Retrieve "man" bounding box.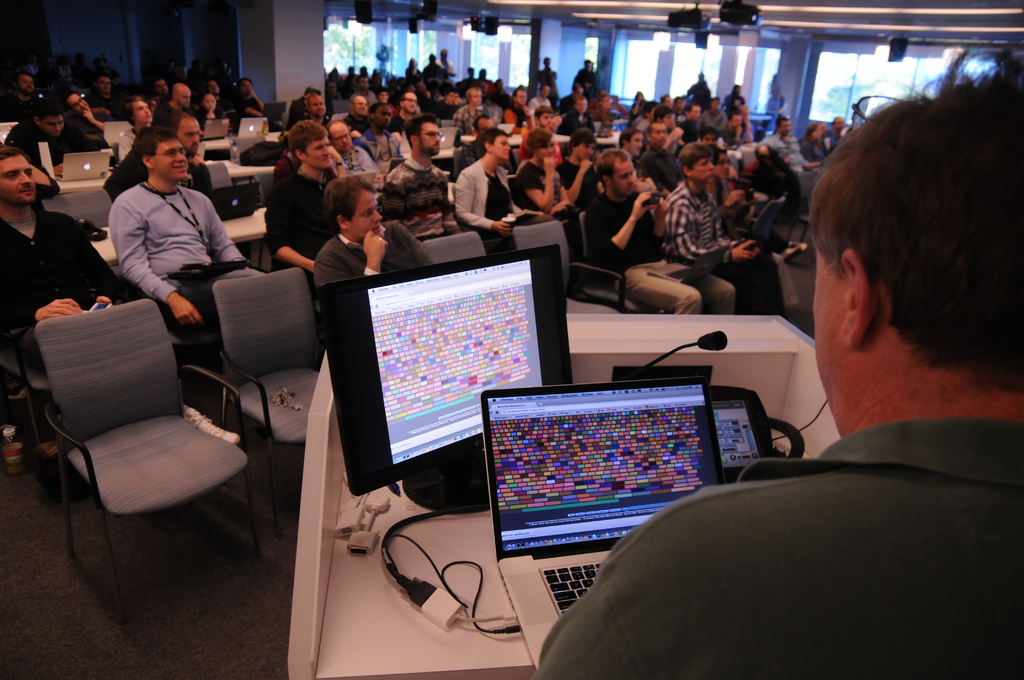
Bounding box: detection(518, 127, 570, 209).
